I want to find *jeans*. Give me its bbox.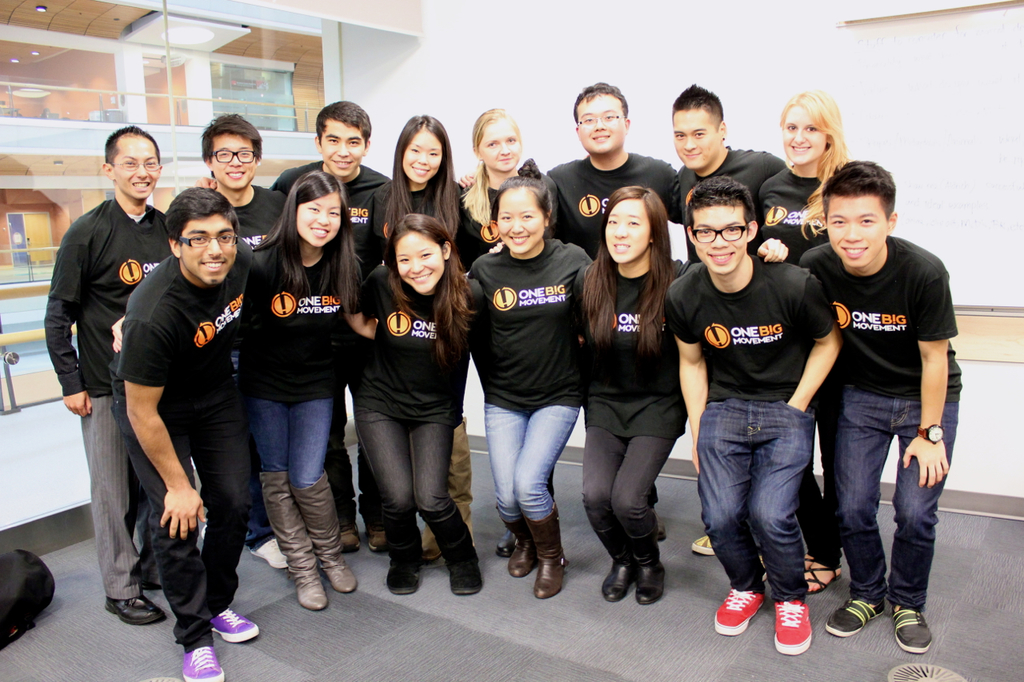
239,490,277,547.
